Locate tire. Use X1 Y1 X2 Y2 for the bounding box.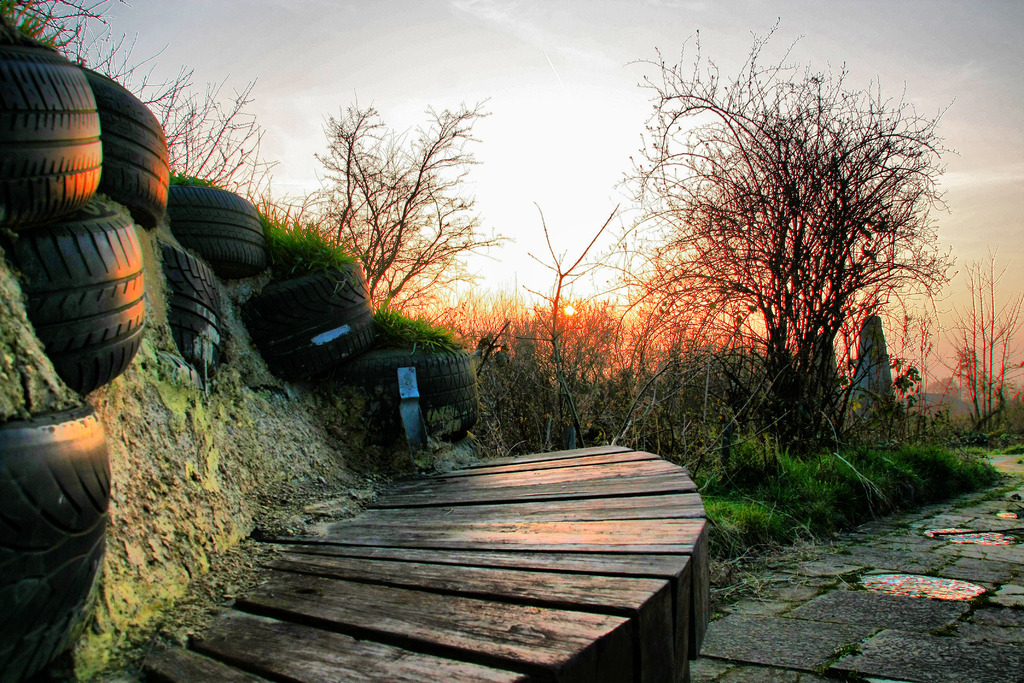
0 34 99 220.
